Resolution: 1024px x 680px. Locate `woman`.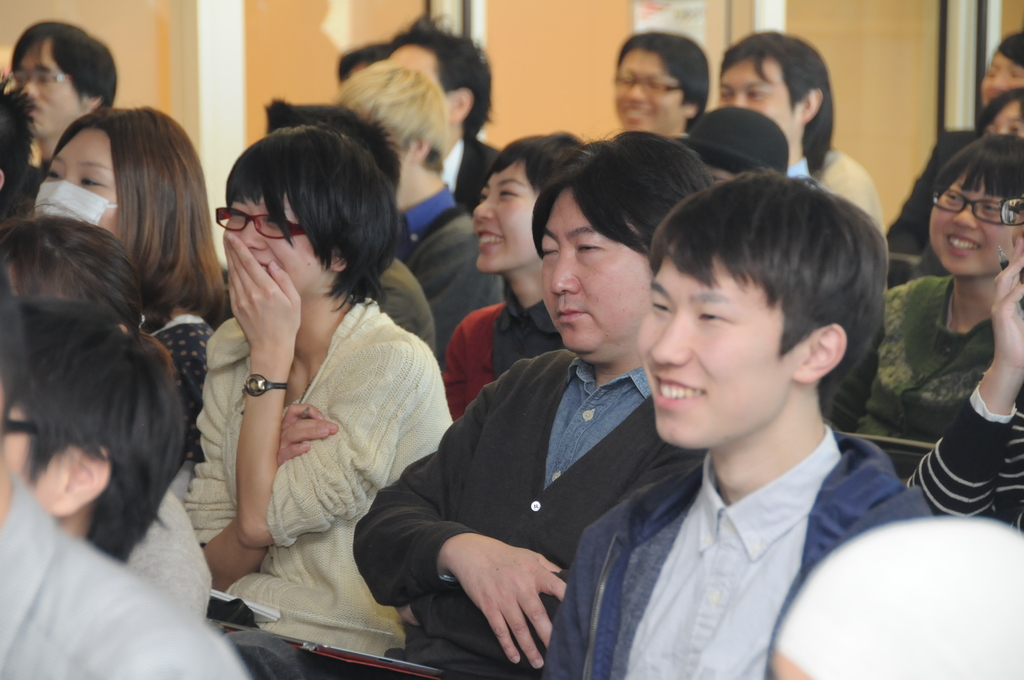
(x1=183, y1=123, x2=460, y2=666).
